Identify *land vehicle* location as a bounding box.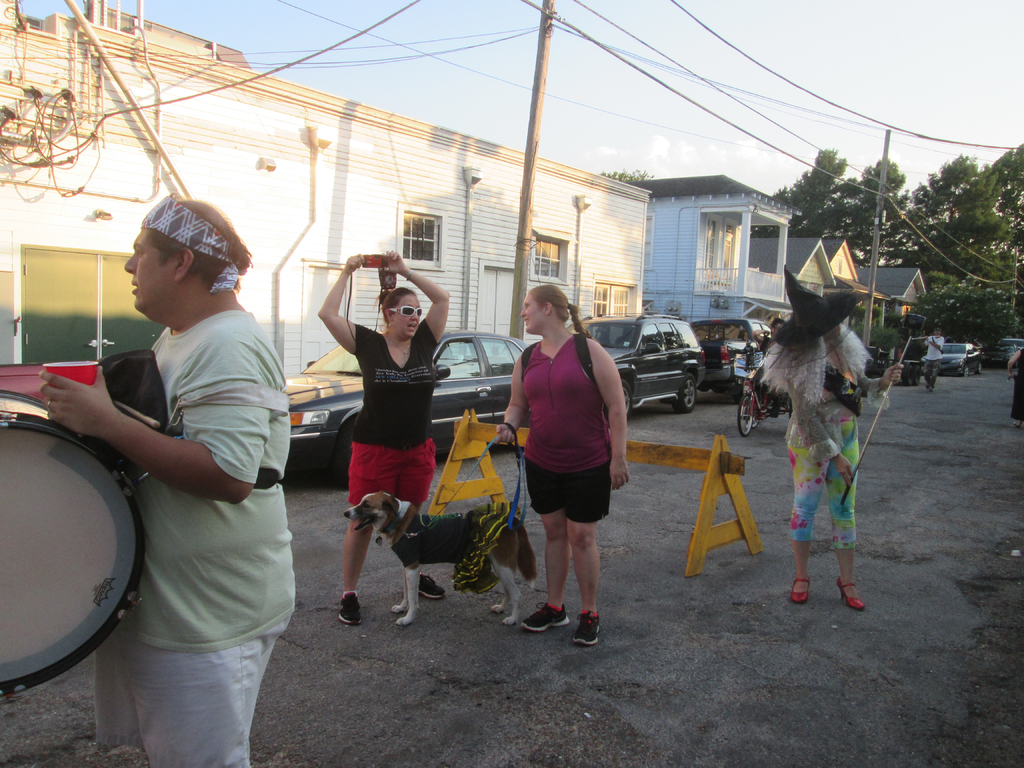
box=[941, 341, 985, 377].
